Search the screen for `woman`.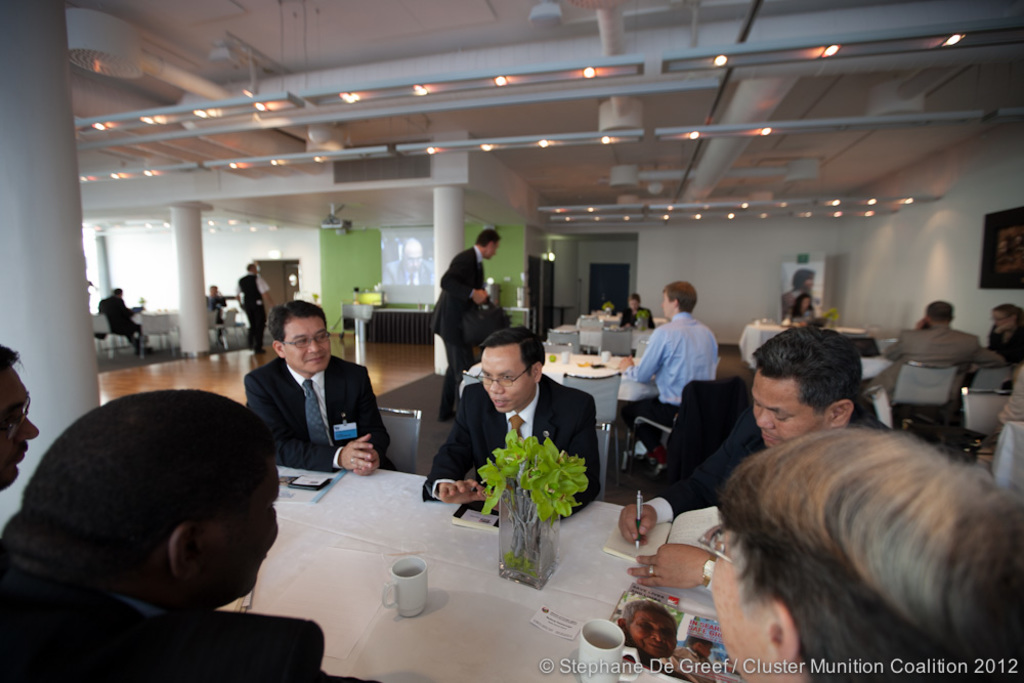
Found at locate(623, 294, 654, 331).
